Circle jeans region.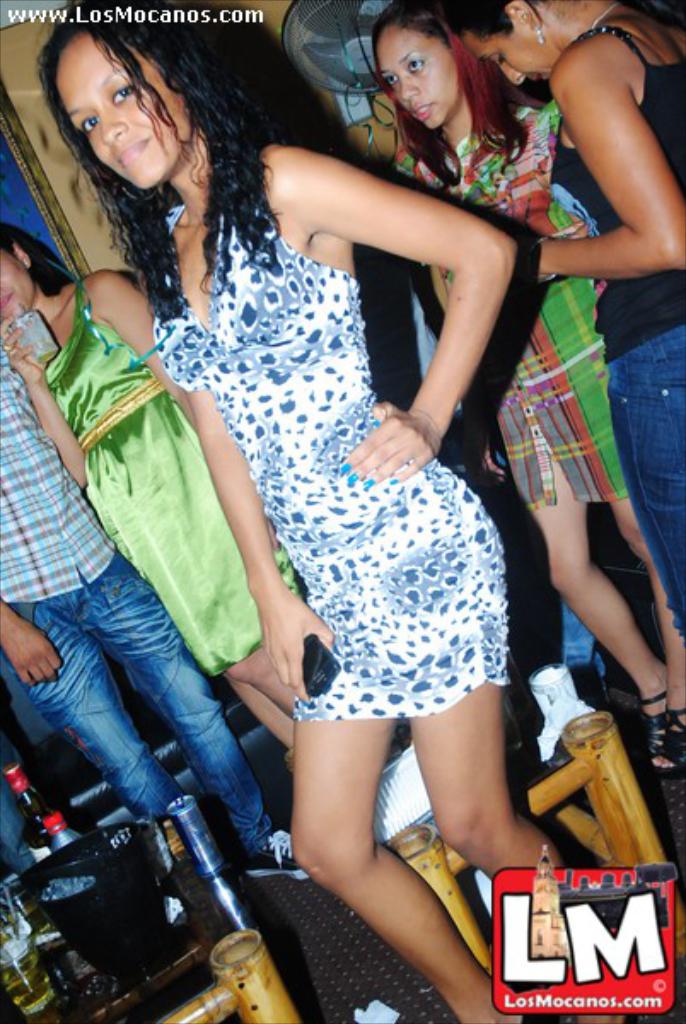
Region: (609, 331, 684, 649).
